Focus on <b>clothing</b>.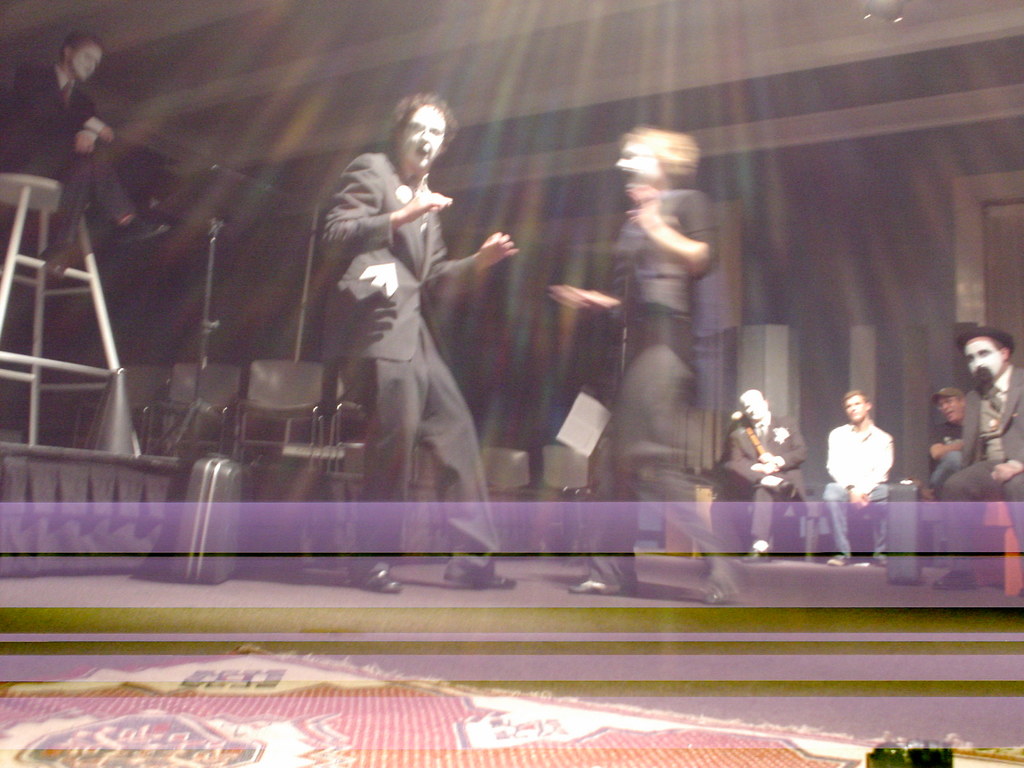
Focused at (317,154,509,586).
